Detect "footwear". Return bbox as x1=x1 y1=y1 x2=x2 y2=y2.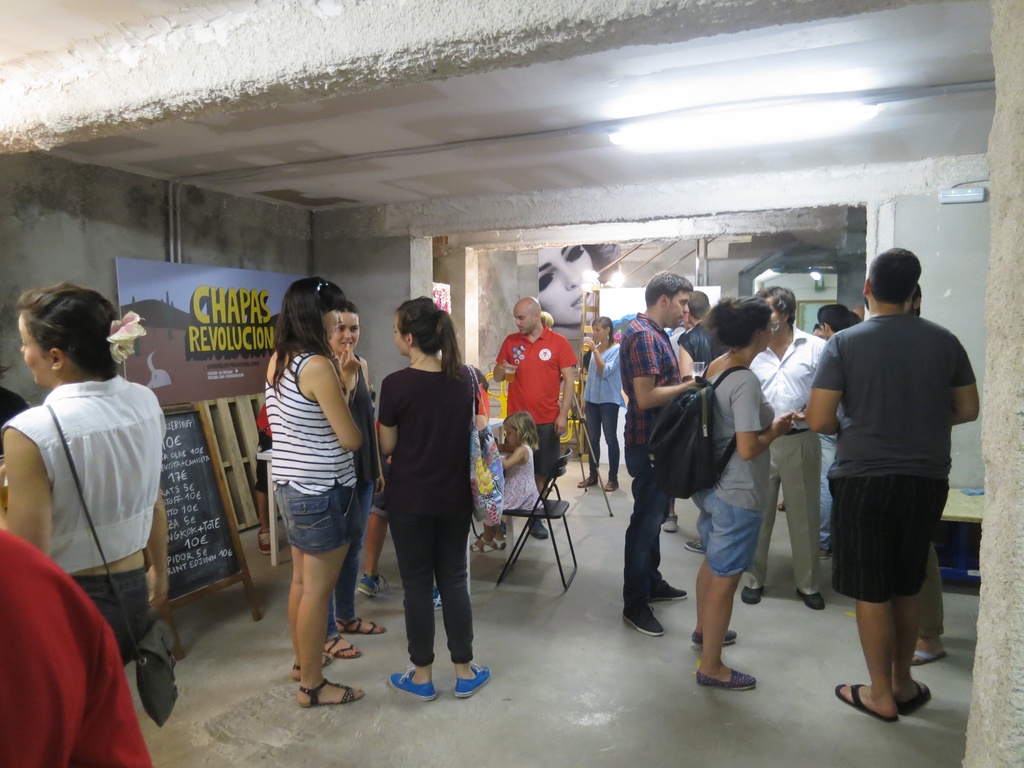
x1=456 y1=657 x2=492 y2=696.
